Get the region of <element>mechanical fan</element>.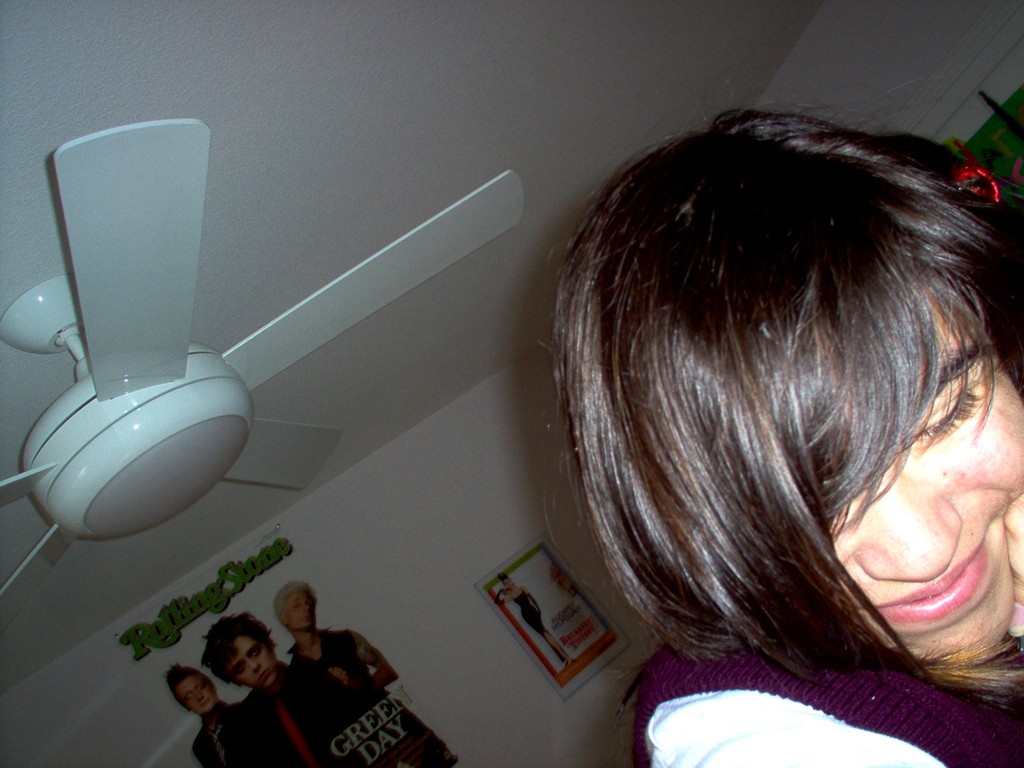
bbox(0, 120, 527, 633).
